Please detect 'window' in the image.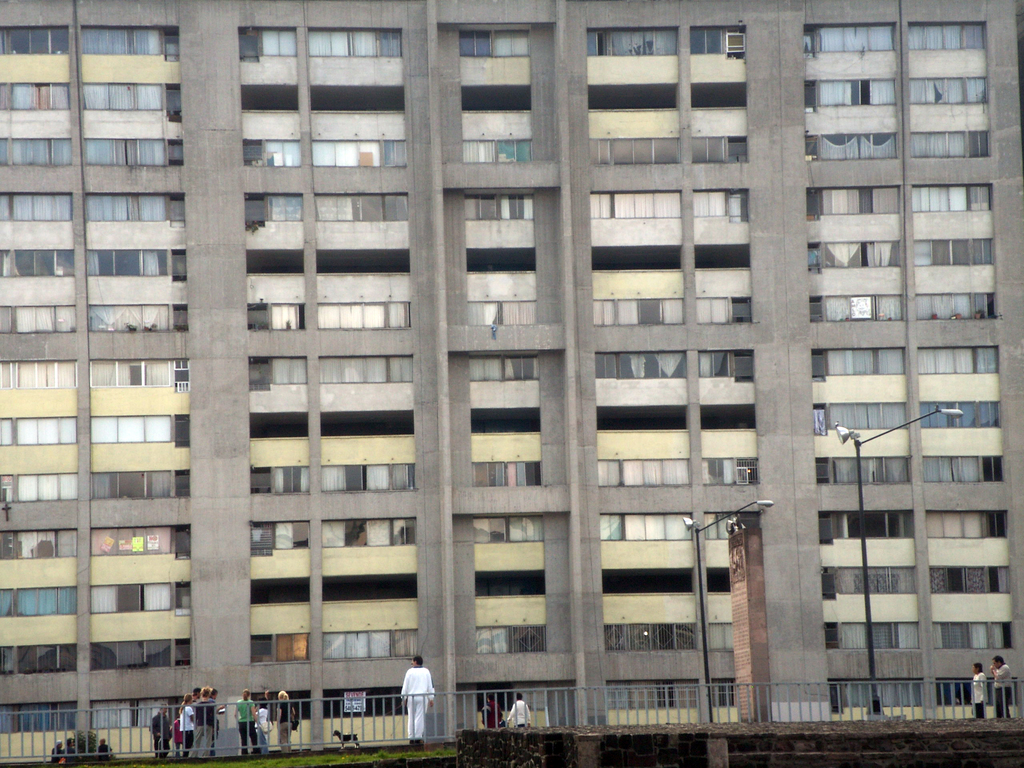
detection(593, 141, 678, 166).
